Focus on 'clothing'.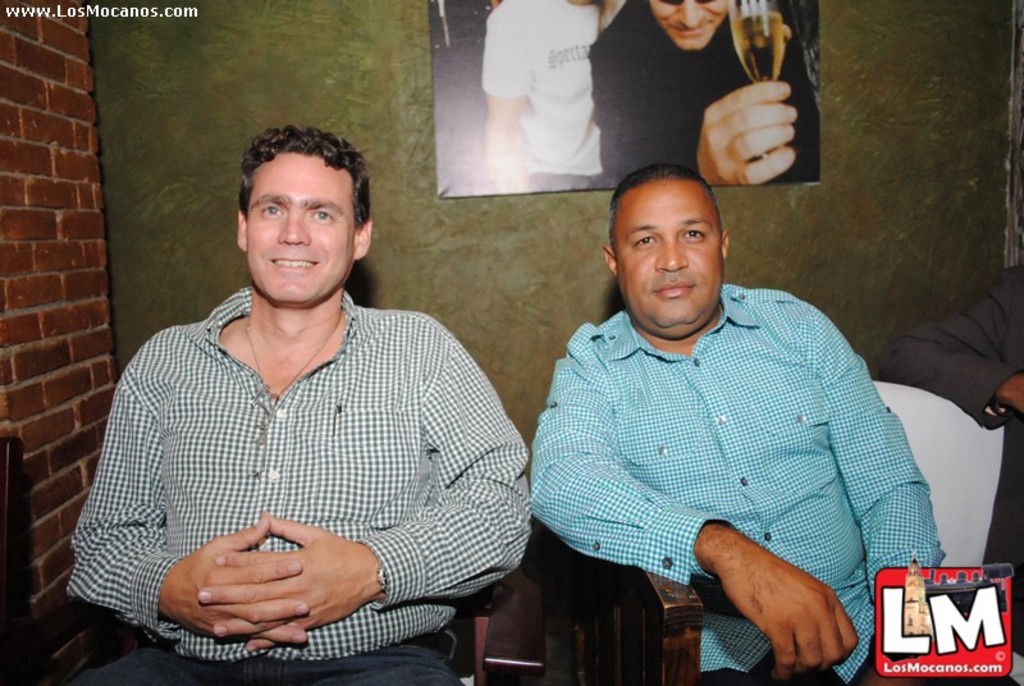
Focused at BBox(872, 265, 1023, 658).
